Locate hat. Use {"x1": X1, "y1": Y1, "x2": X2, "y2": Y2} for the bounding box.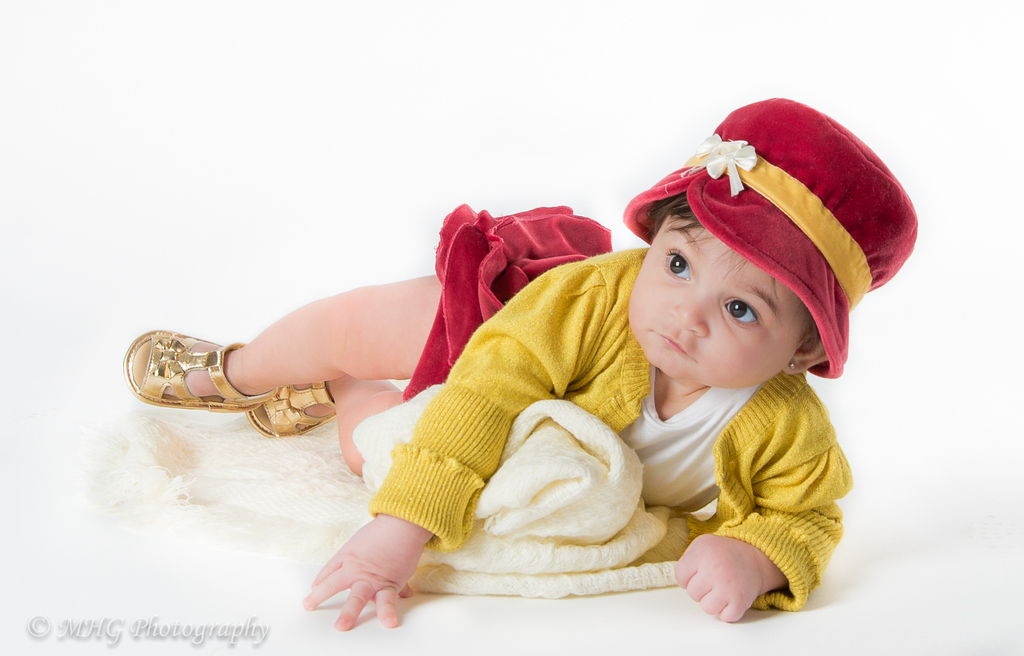
{"x1": 621, "y1": 95, "x2": 921, "y2": 385}.
